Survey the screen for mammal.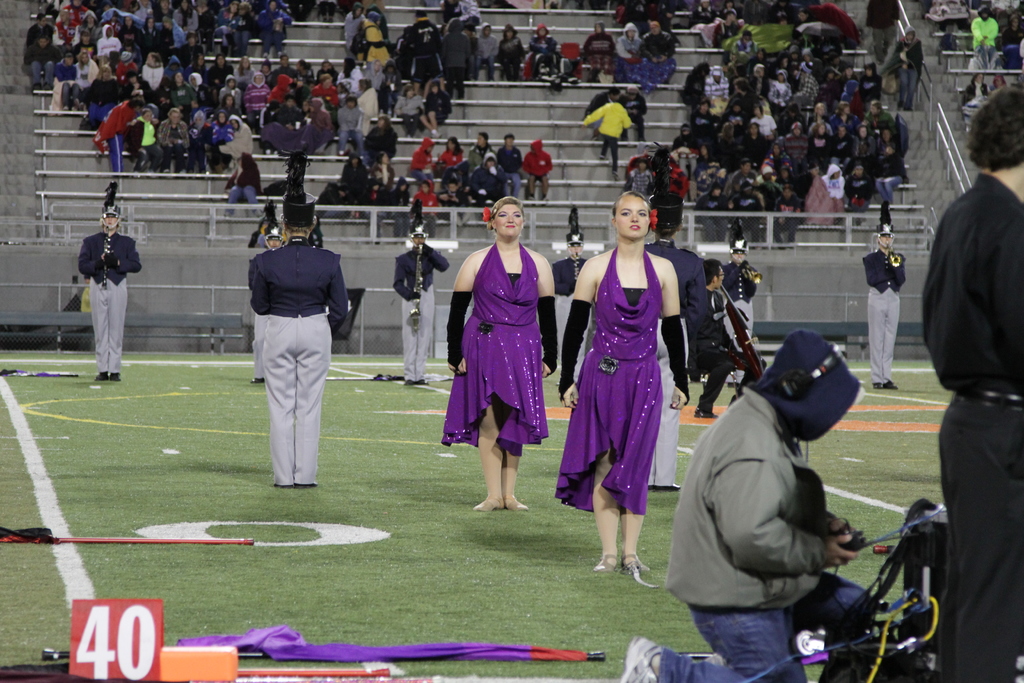
Survey found: <bbox>613, 26, 646, 81</bbox>.
